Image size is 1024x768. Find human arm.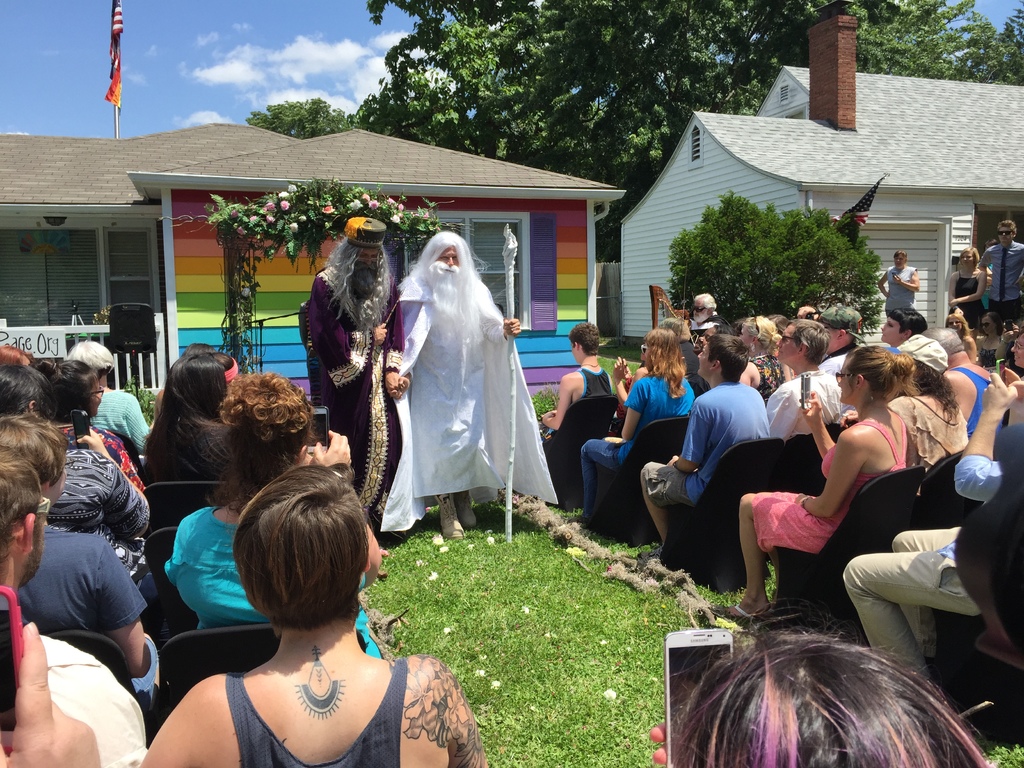
796,431,868,516.
